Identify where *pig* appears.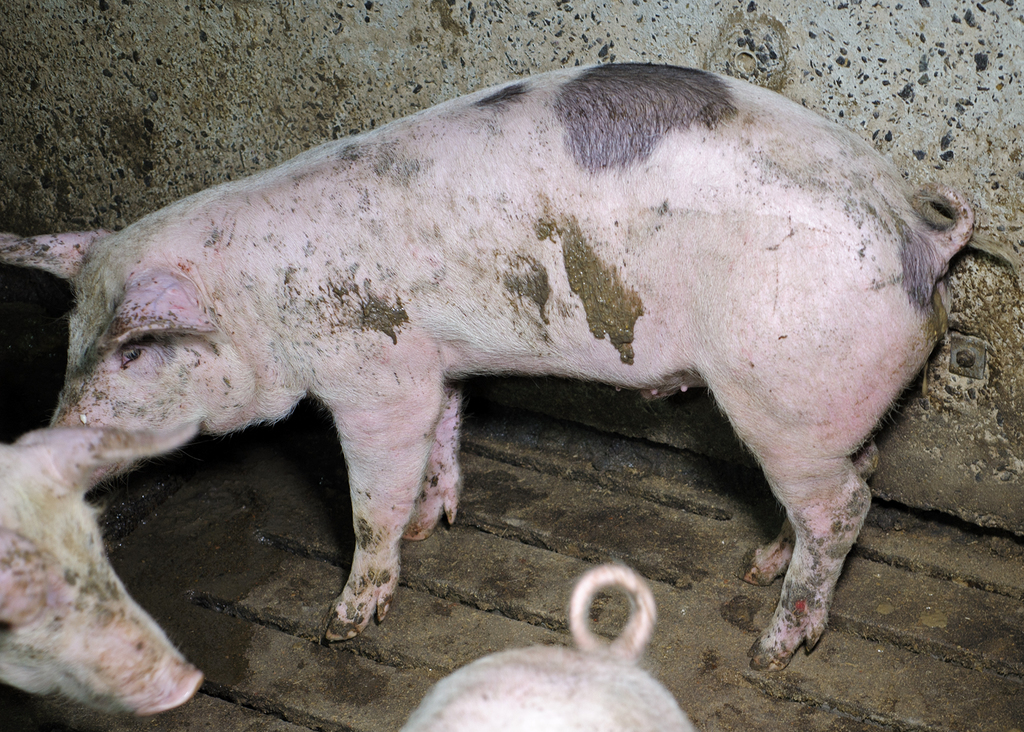
Appears at {"left": 0, "top": 422, "right": 204, "bottom": 714}.
